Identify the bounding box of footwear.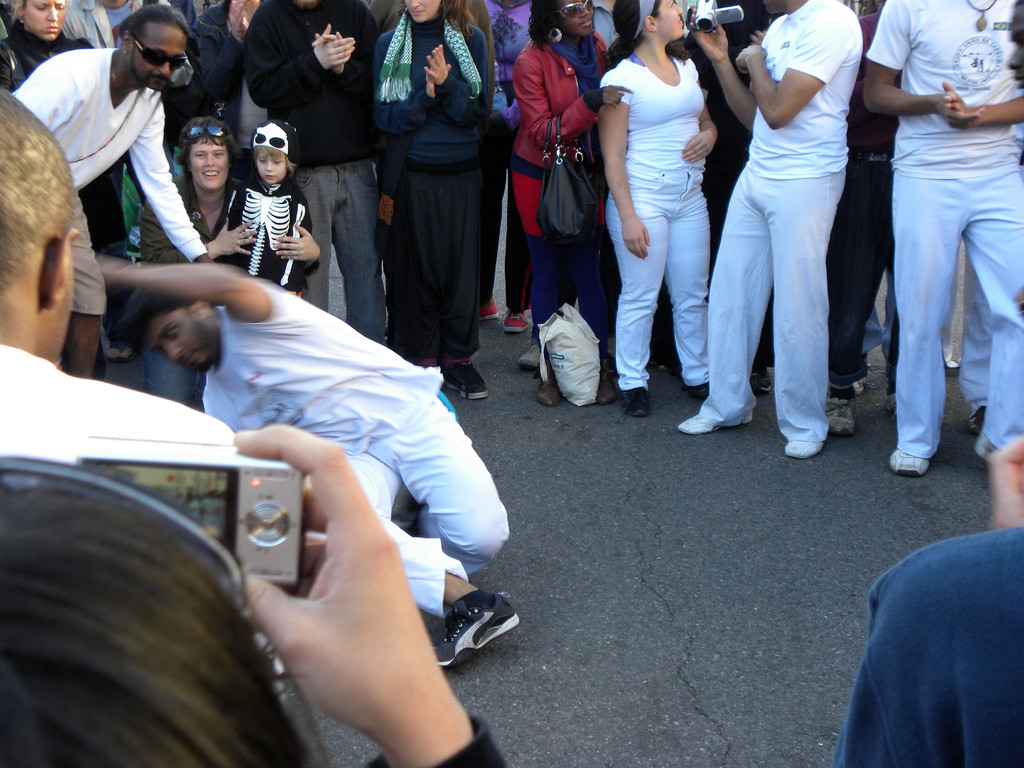
select_region(445, 358, 489, 403).
